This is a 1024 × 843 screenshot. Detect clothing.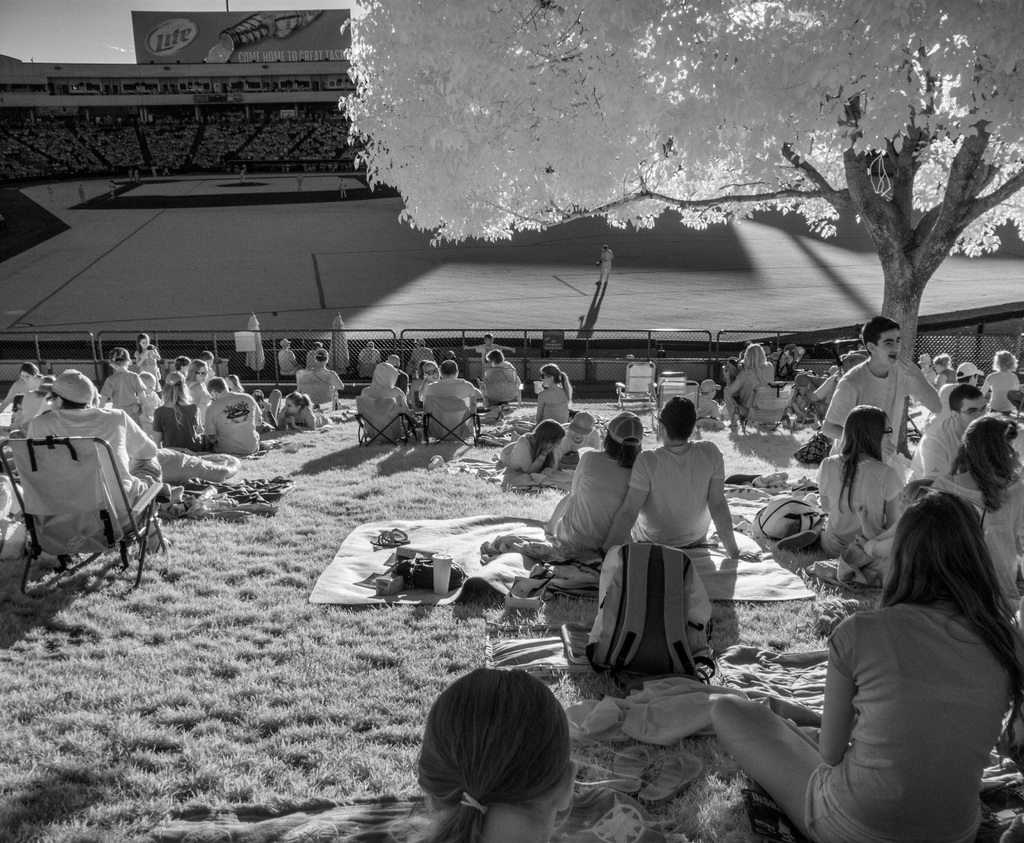
box=[602, 407, 646, 449].
